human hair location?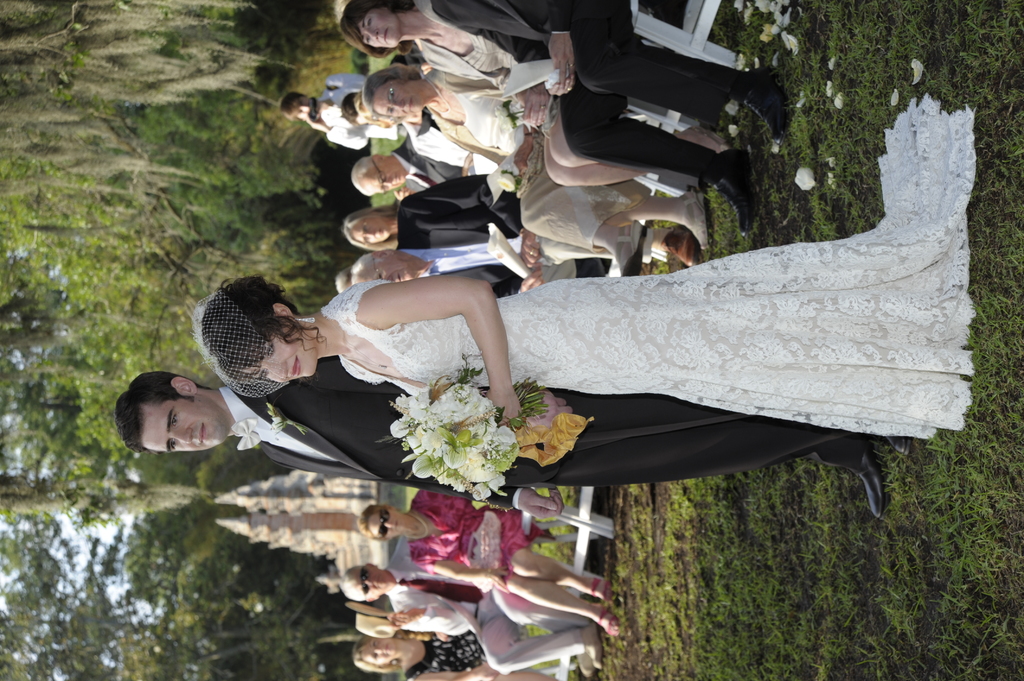
[280, 93, 307, 118]
